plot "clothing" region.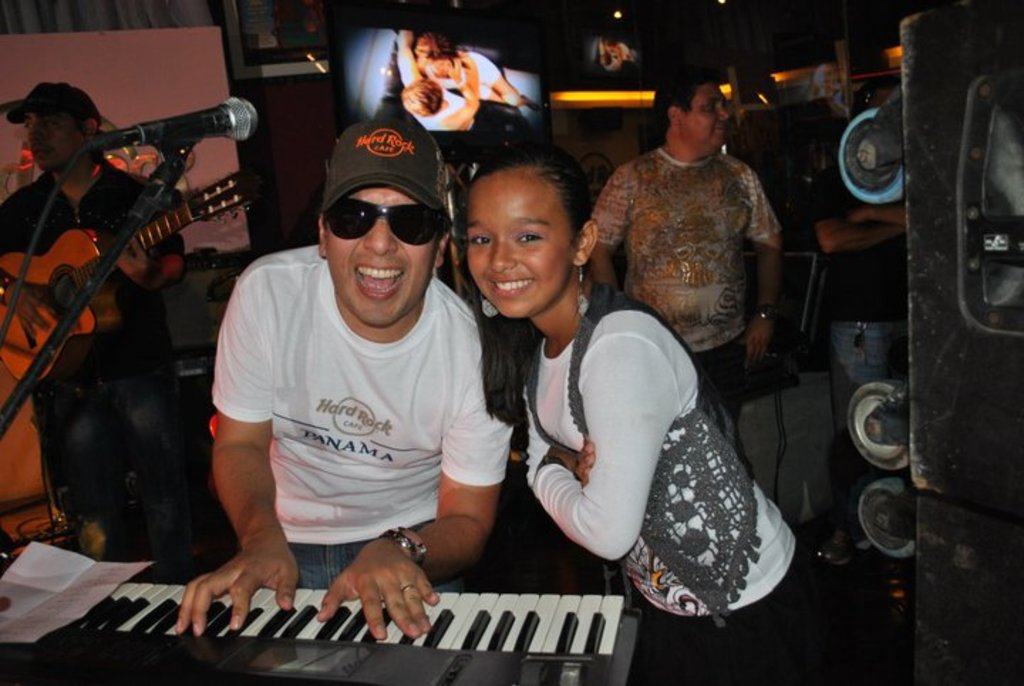
Plotted at box=[499, 268, 842, 685].
